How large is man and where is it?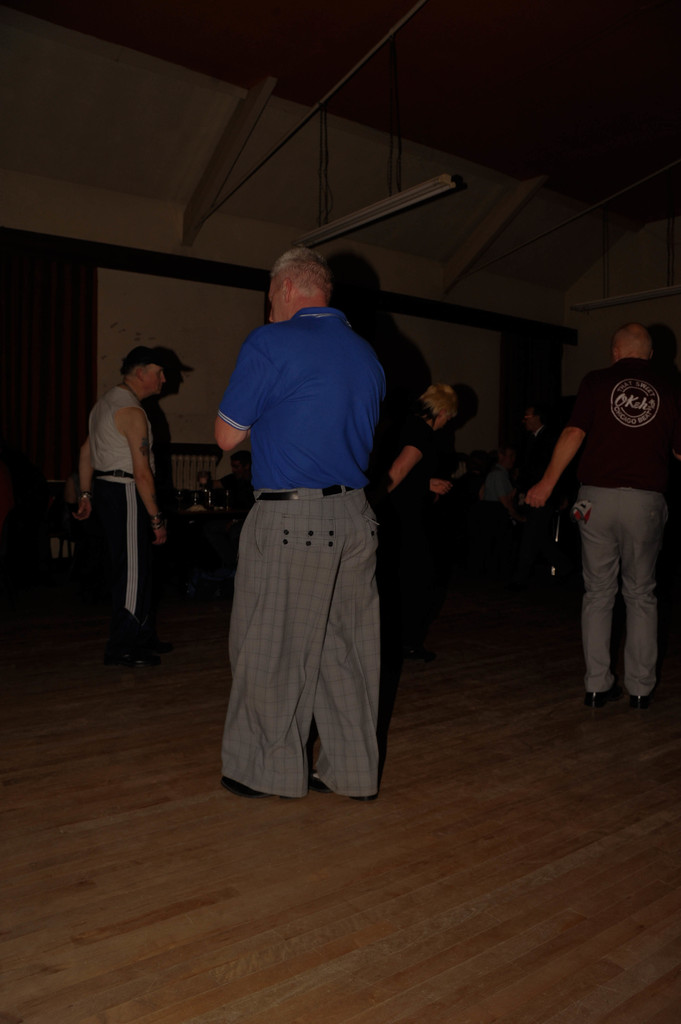
Bounding box: left=522, top=323, right=680, bottom=705.
